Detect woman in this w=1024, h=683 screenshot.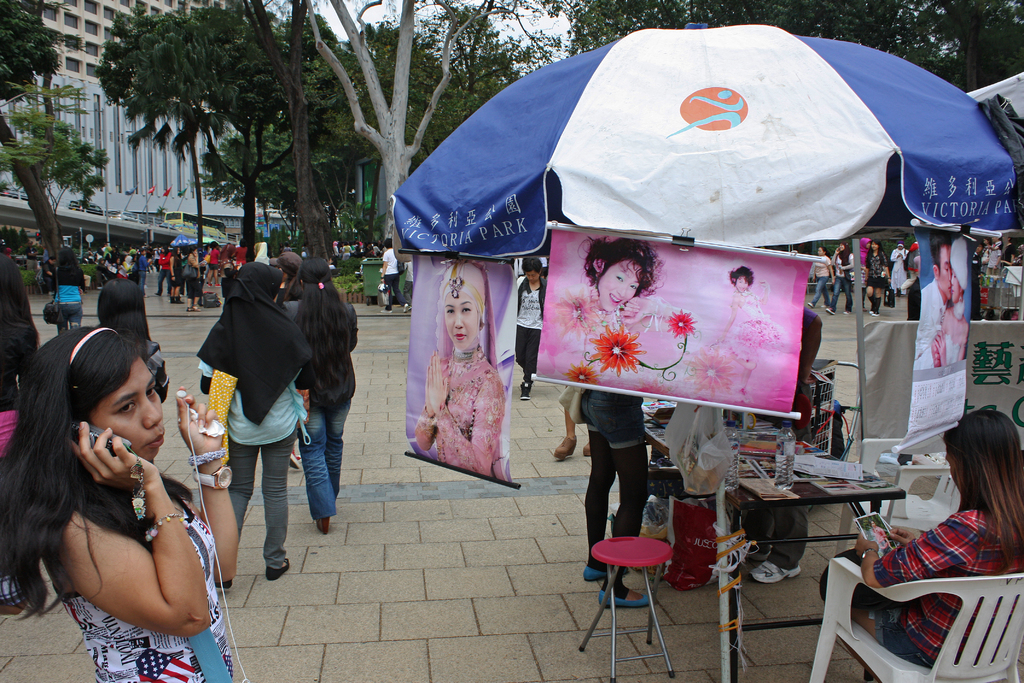
Detection: box(194, 261, 310, 589).
